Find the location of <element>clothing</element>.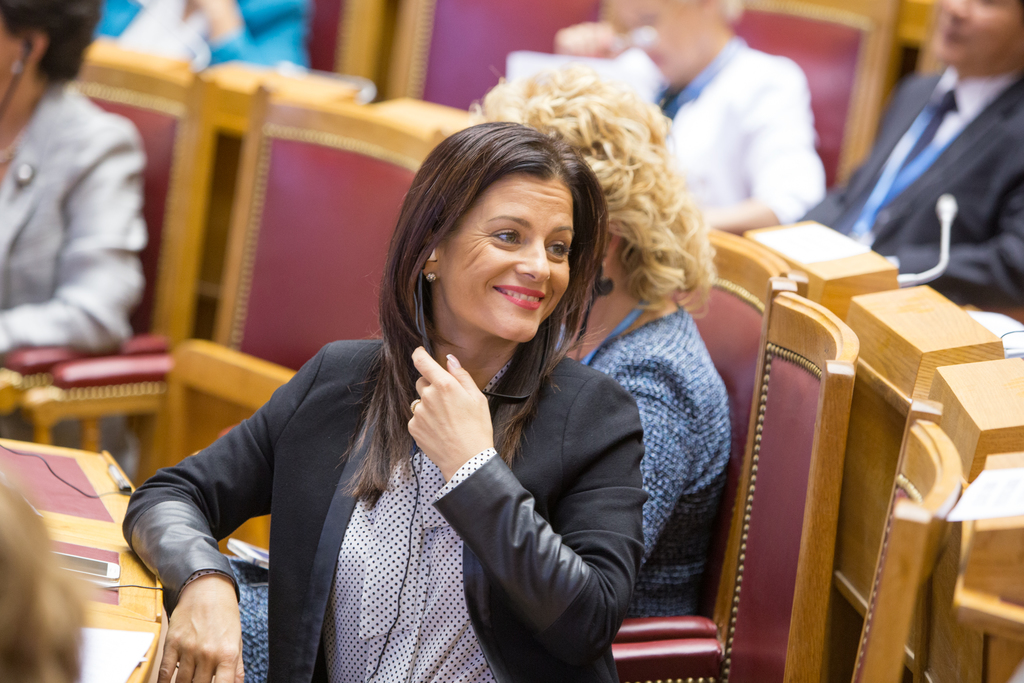
Location: <region>794, 60, 1023, 324</region>.
